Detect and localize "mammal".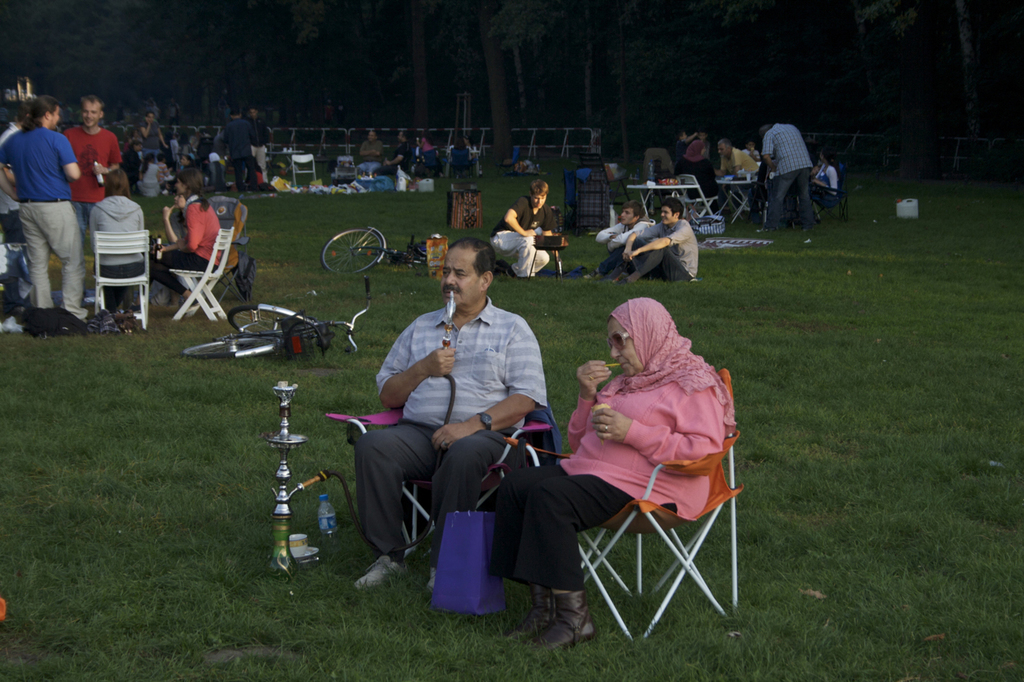
Localized at BBox(358, 132, 382, 177).
